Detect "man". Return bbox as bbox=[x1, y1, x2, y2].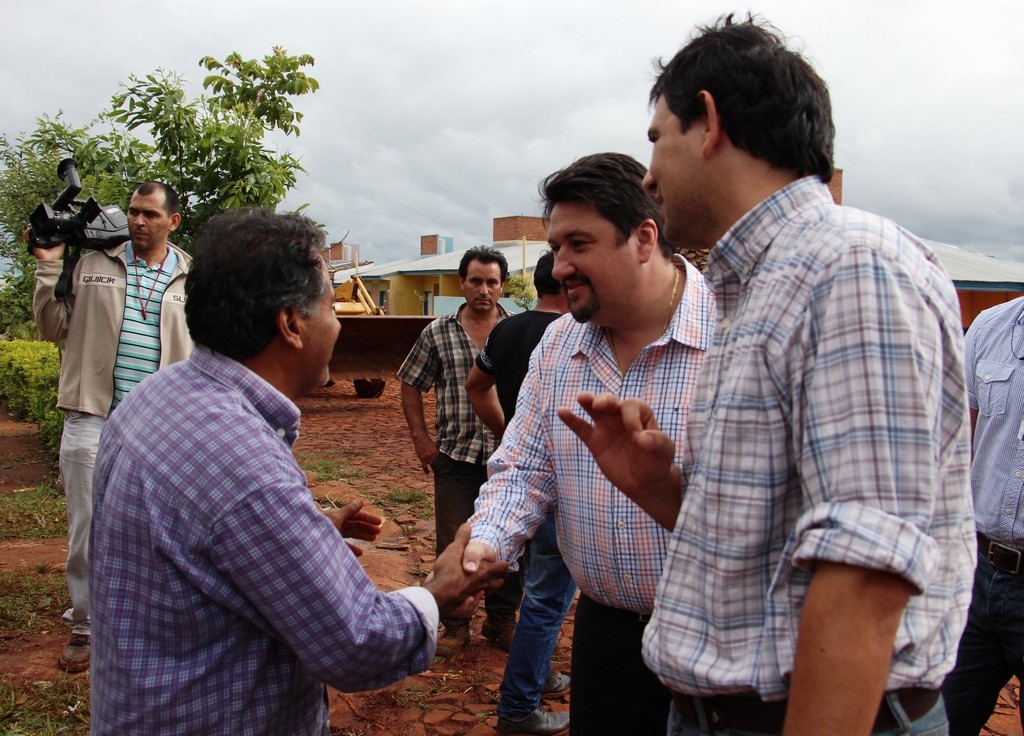
bbox=[554, 3, 977, 735].
